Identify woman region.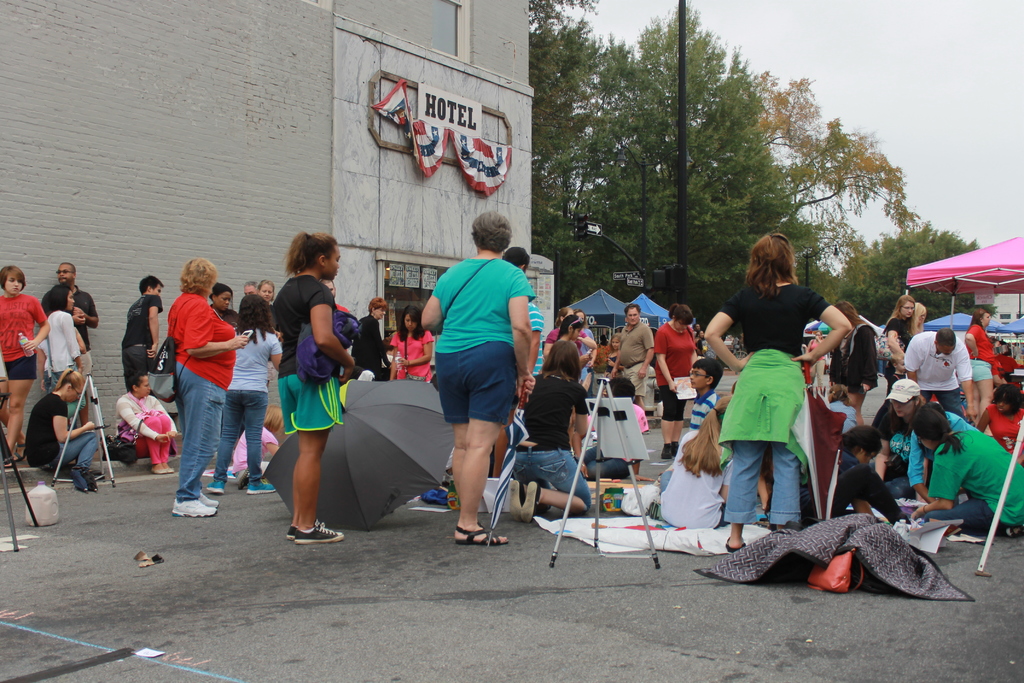
Region: <box>544,309,594,363</box>.
